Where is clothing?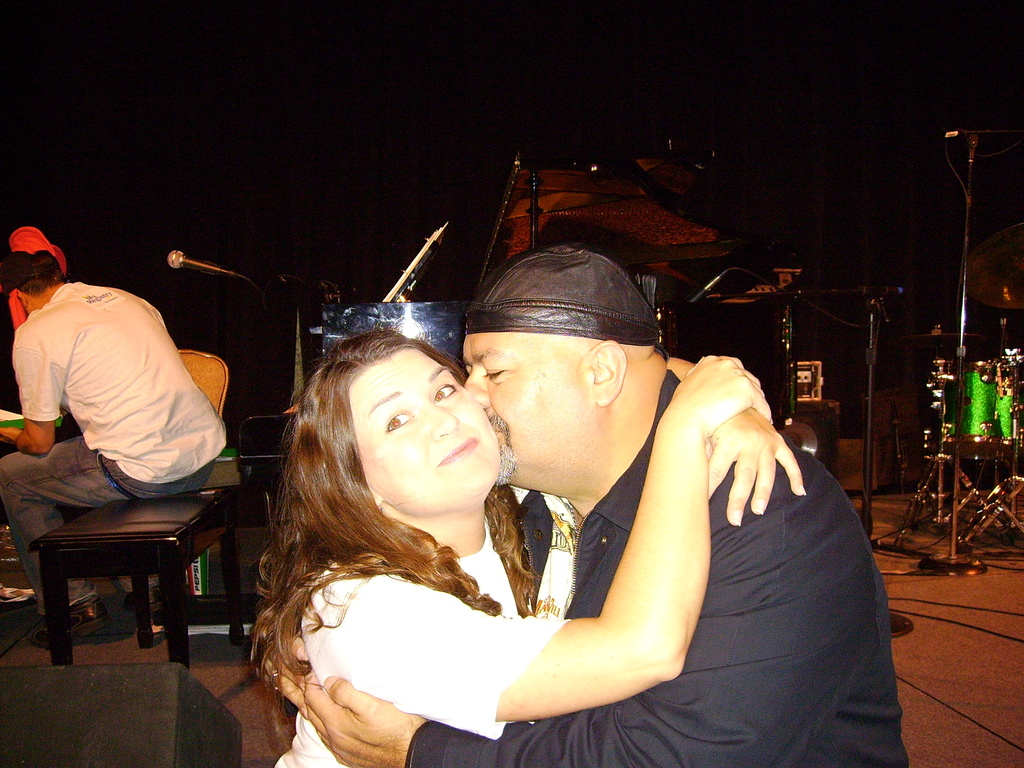
[400,425,904,752].
